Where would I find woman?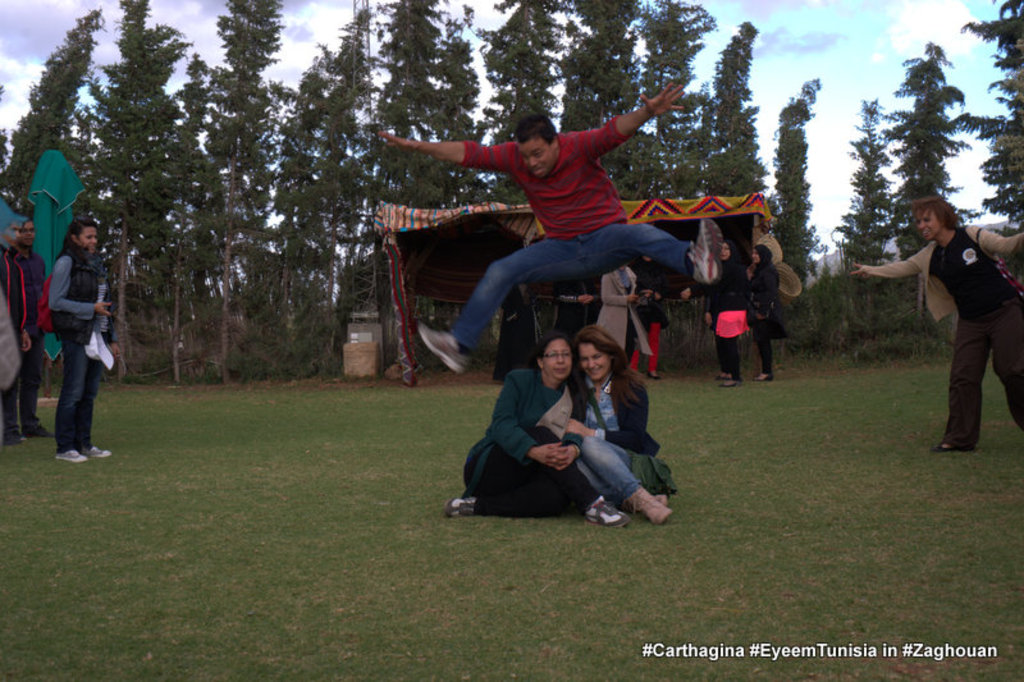
At 844/197/1023/472.
